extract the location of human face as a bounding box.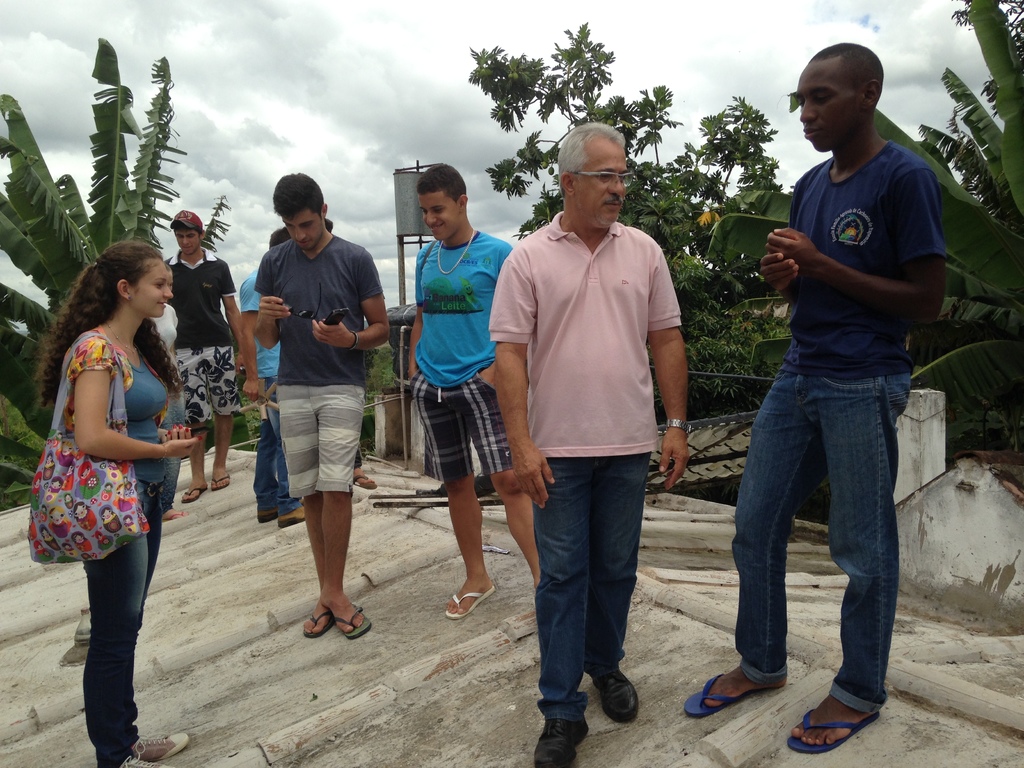
x1=131, y1=258, x2=173, y2=317.
